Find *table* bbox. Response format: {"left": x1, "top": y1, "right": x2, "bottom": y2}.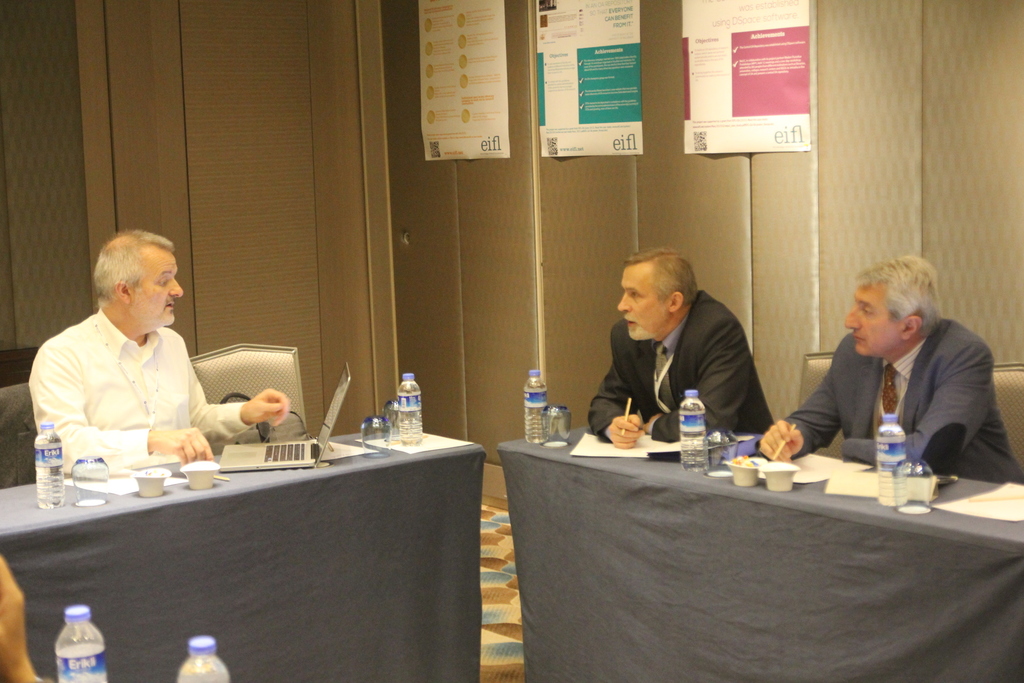
{"left": 462, "top": 412, "right": 995, "bottom": 669}.
